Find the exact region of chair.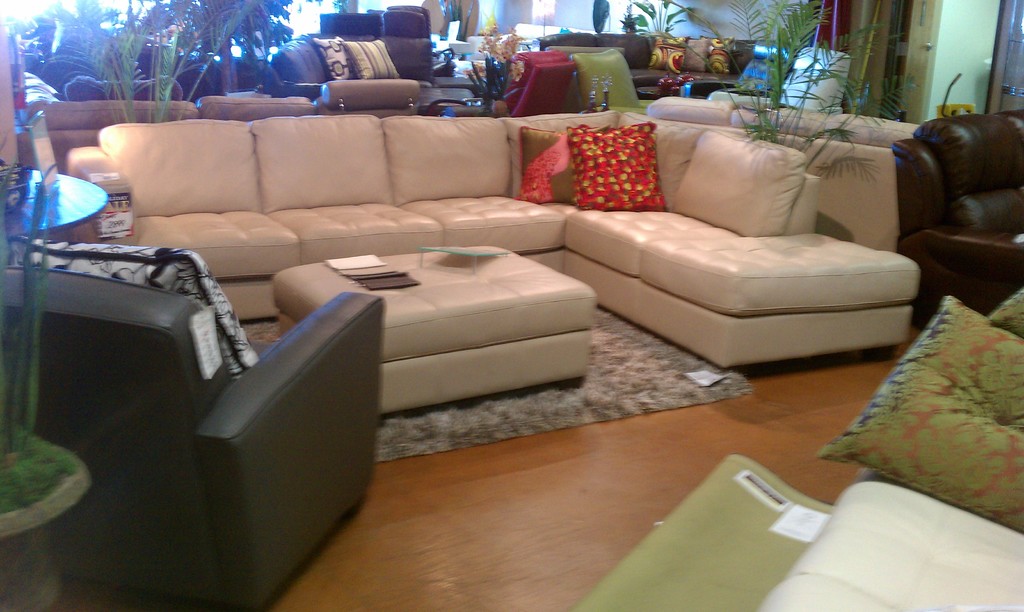
Exact region: [left=49, top=216, right=406, bottom=595].
